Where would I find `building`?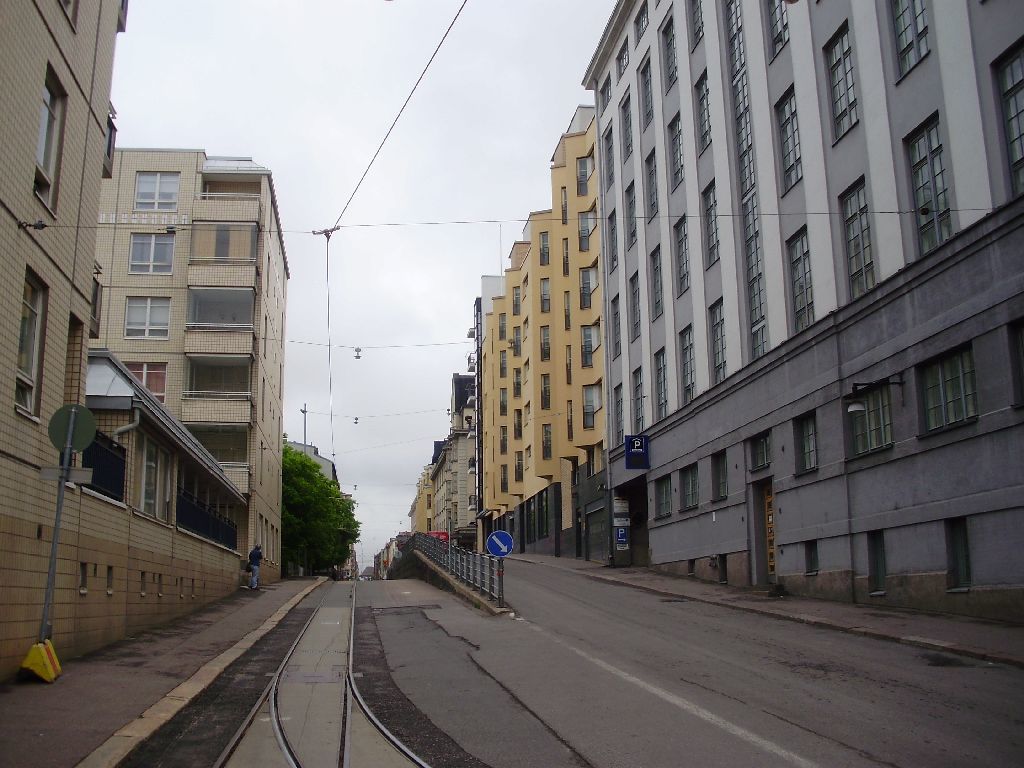
At [467,101,598,565].
